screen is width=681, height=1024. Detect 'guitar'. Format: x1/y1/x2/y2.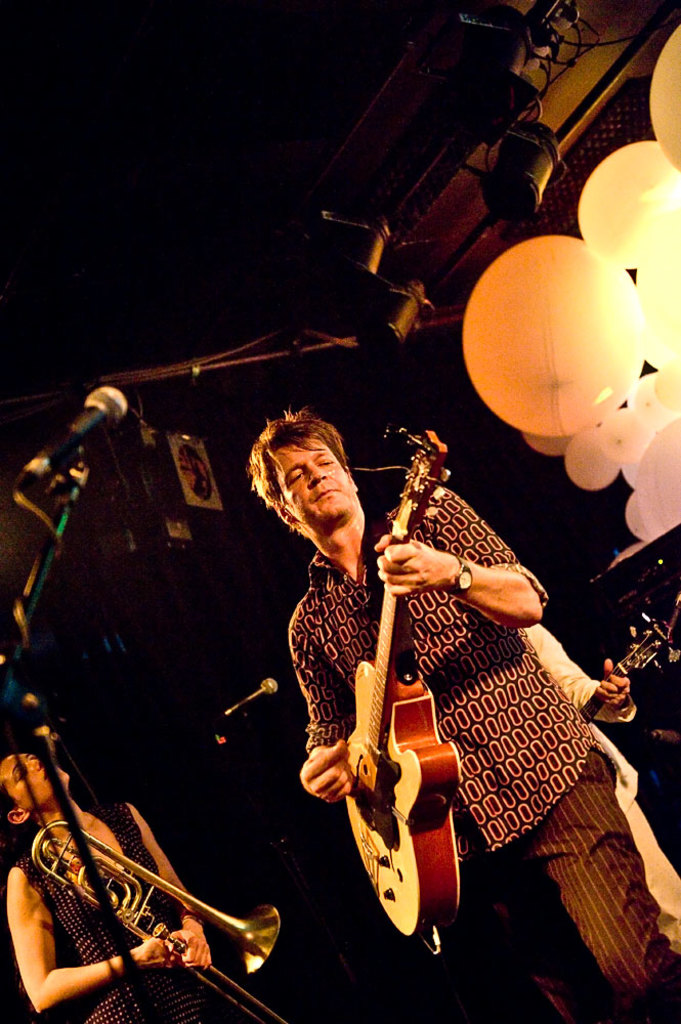
333/423/445/931.
